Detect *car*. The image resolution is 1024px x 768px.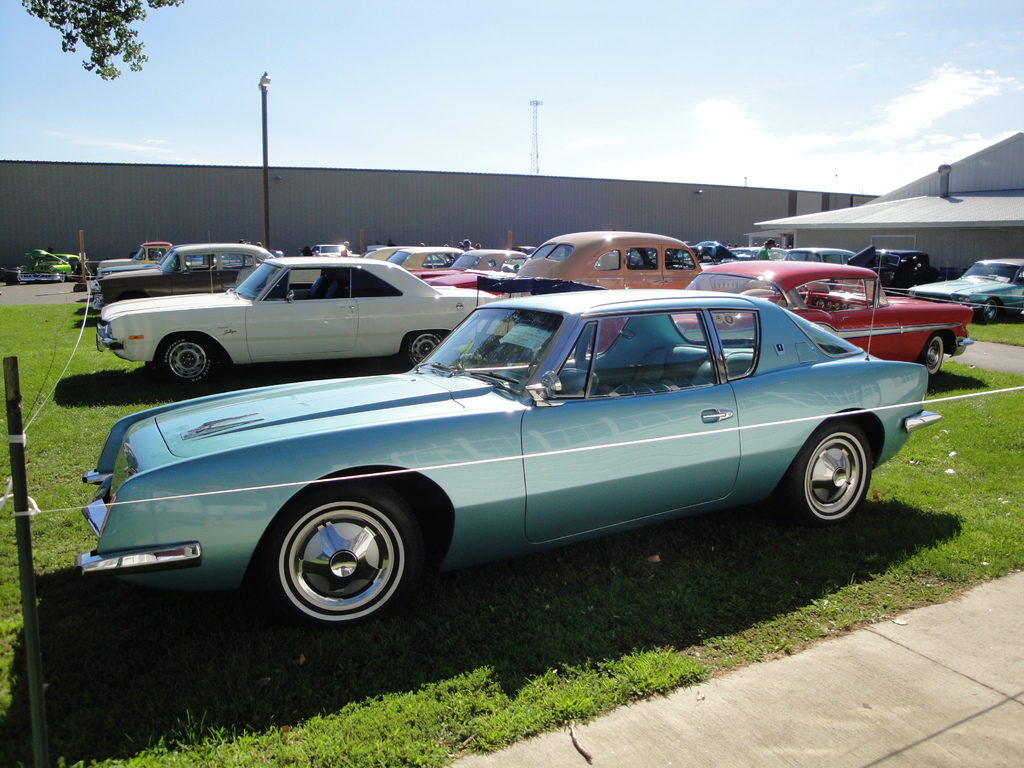
91,243,273,310.
